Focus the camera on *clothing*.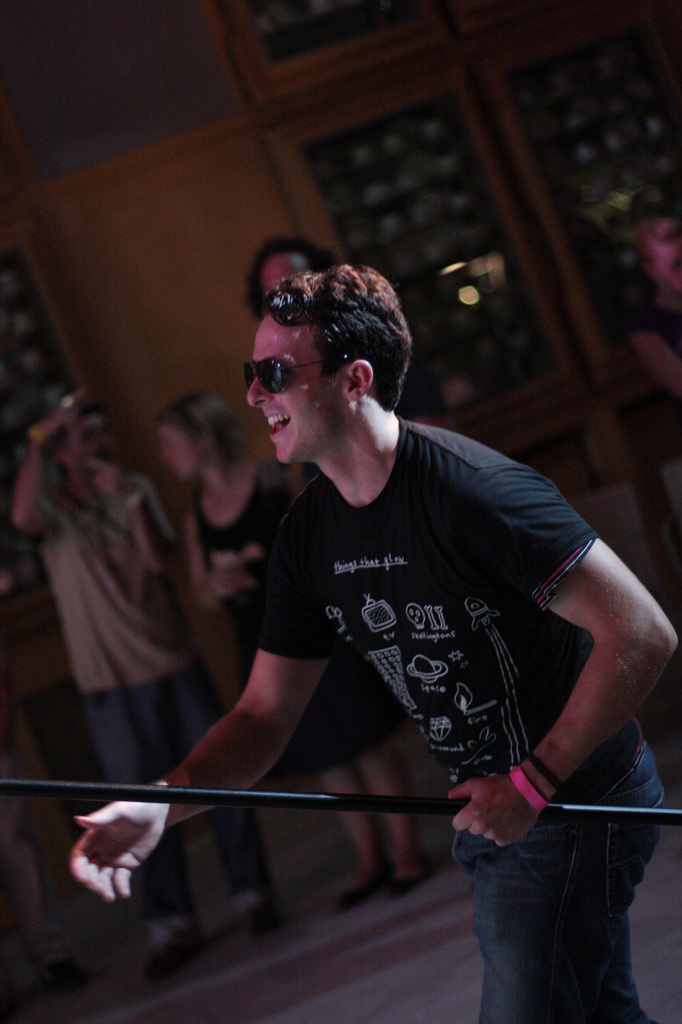
Focus region: rect(324, 390, 649, 988).
